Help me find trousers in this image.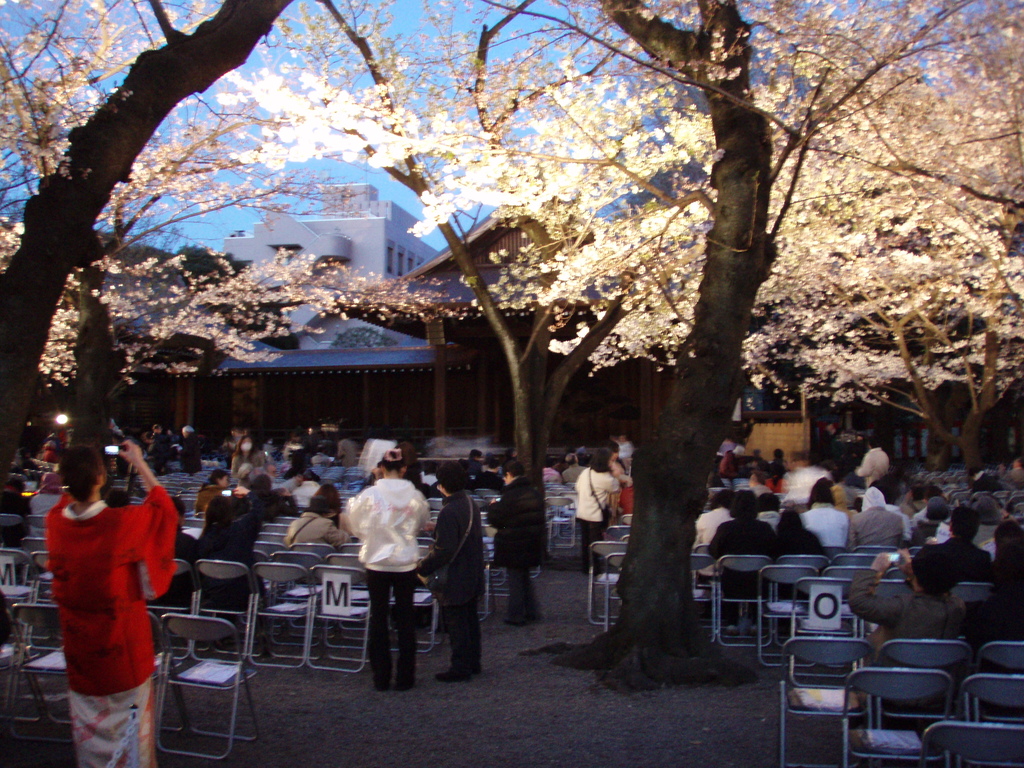
Found it: 371, 565, 414, 693.
